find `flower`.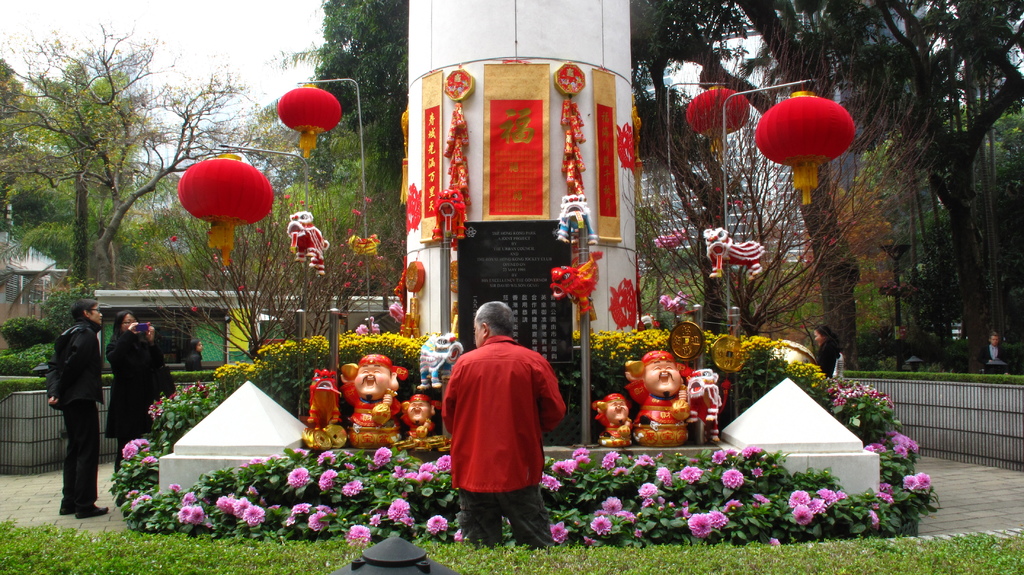
[244,505,264,525].
